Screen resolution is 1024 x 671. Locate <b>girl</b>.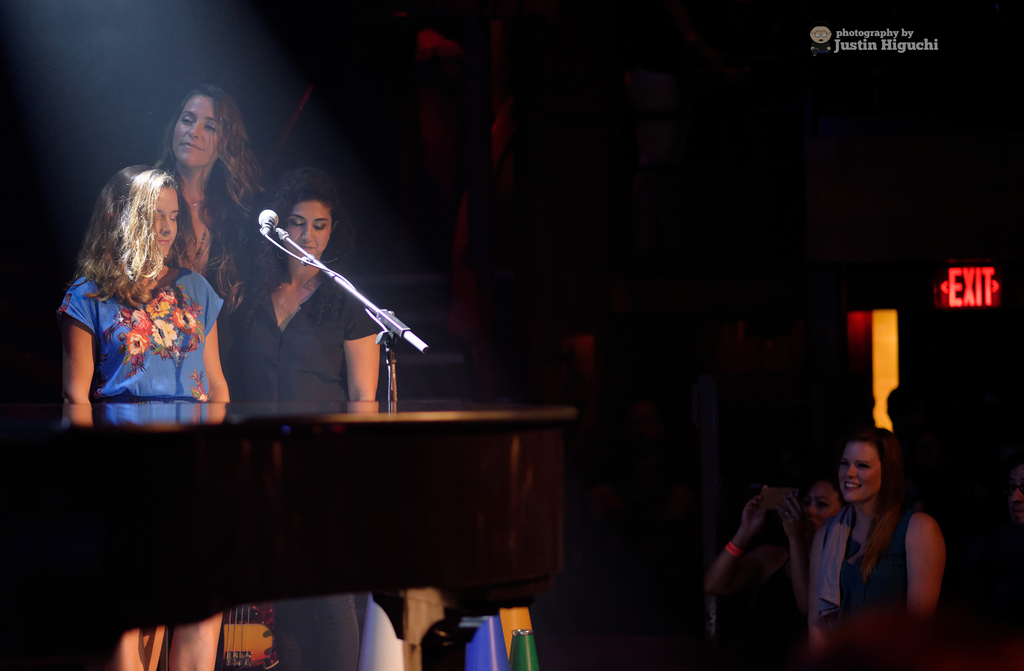
[208,165,391,670].
